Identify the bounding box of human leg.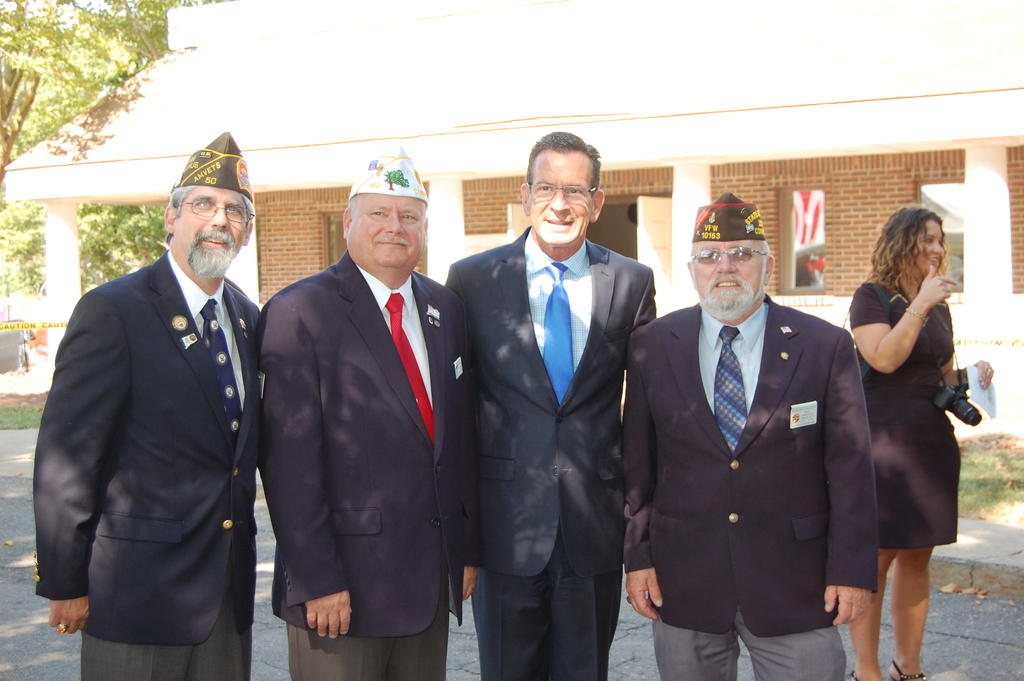
<region>481, 551, 625, 680</region>.
